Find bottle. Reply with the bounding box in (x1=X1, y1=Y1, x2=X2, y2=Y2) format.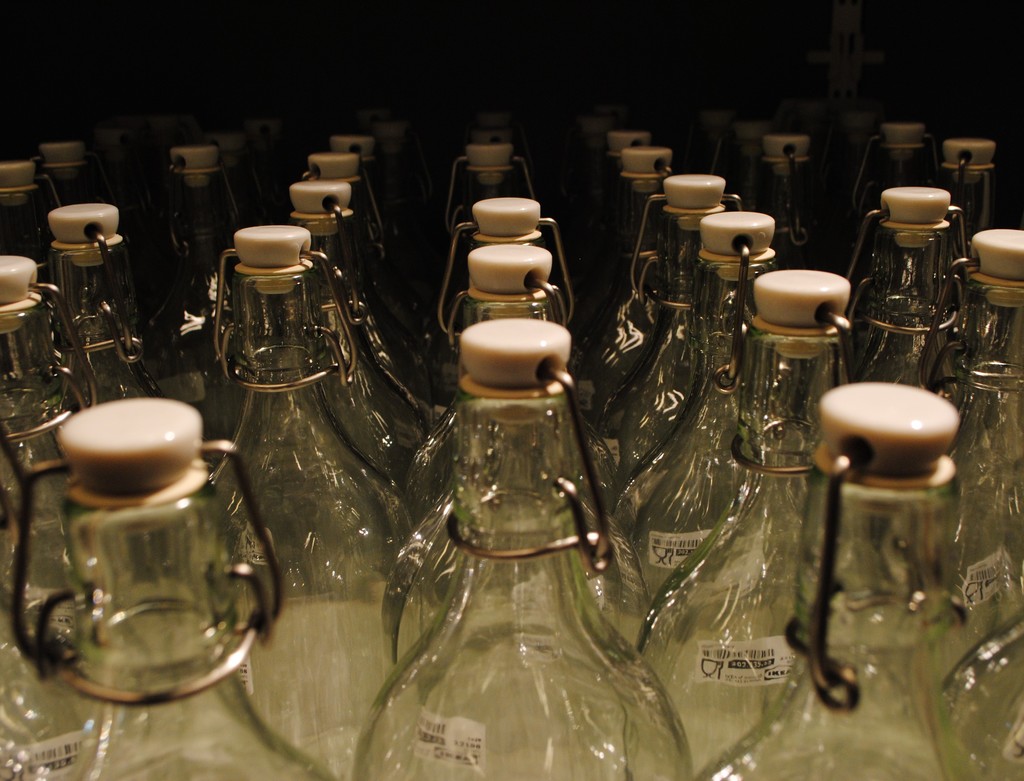
(x1=577, y1=129, x2=659, y2=255).
